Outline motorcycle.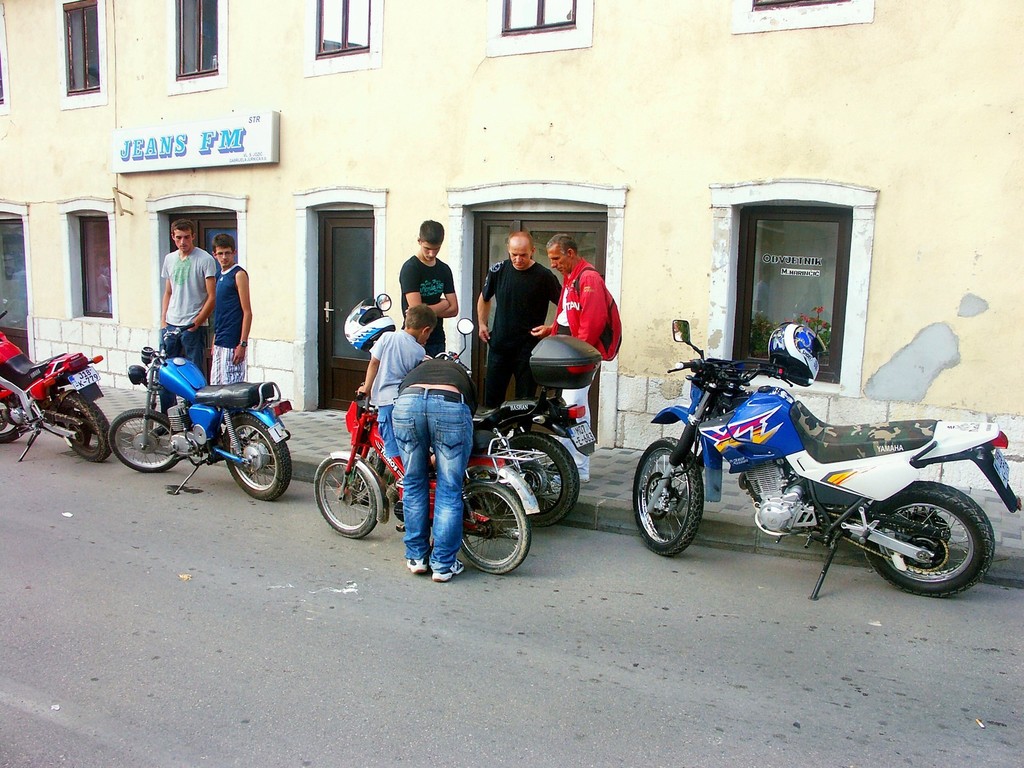
Outline: box=[313, 381, 540, 574].
